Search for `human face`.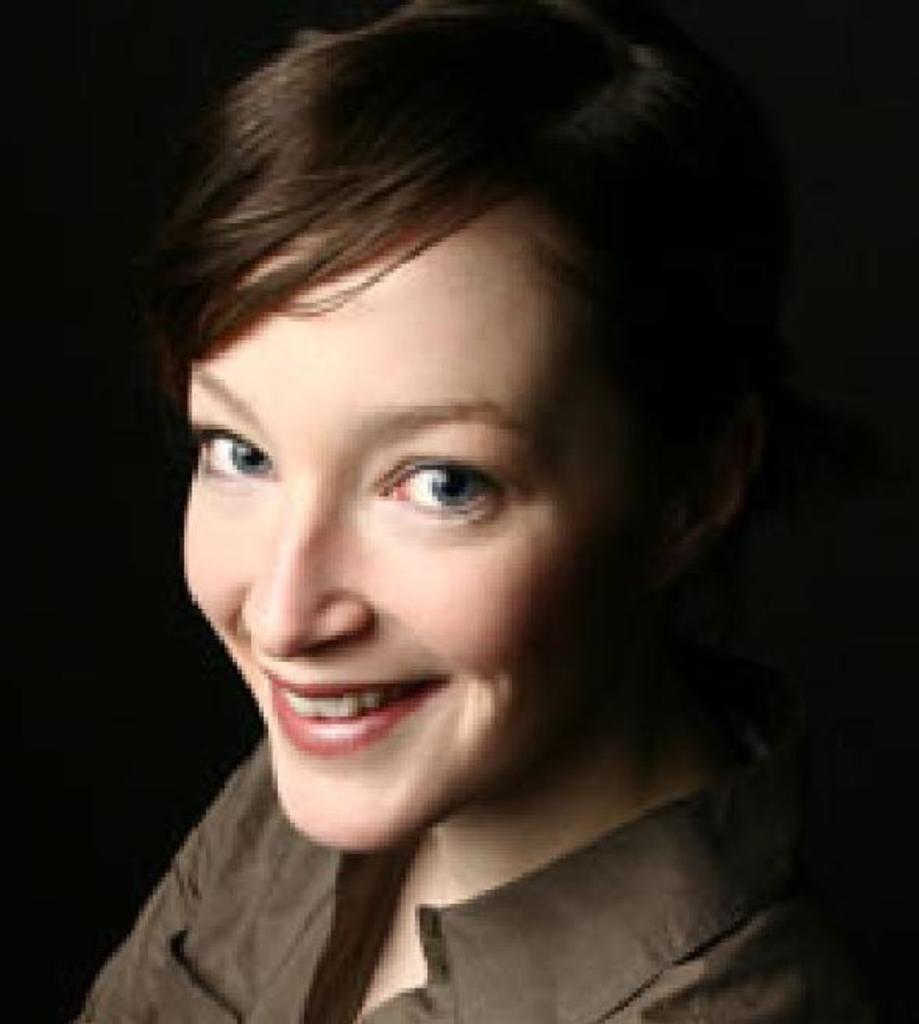
Found at bbox=[184, 204, 662, 855].
